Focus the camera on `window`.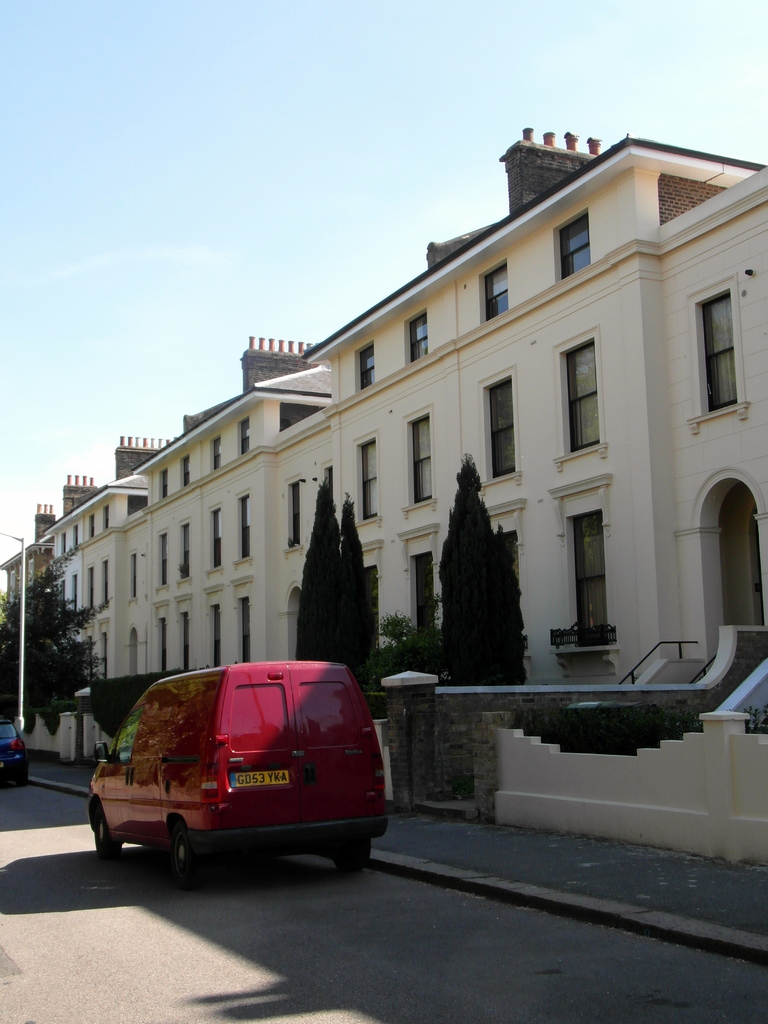
Focus region: crop(70, 574, 77, 611).
